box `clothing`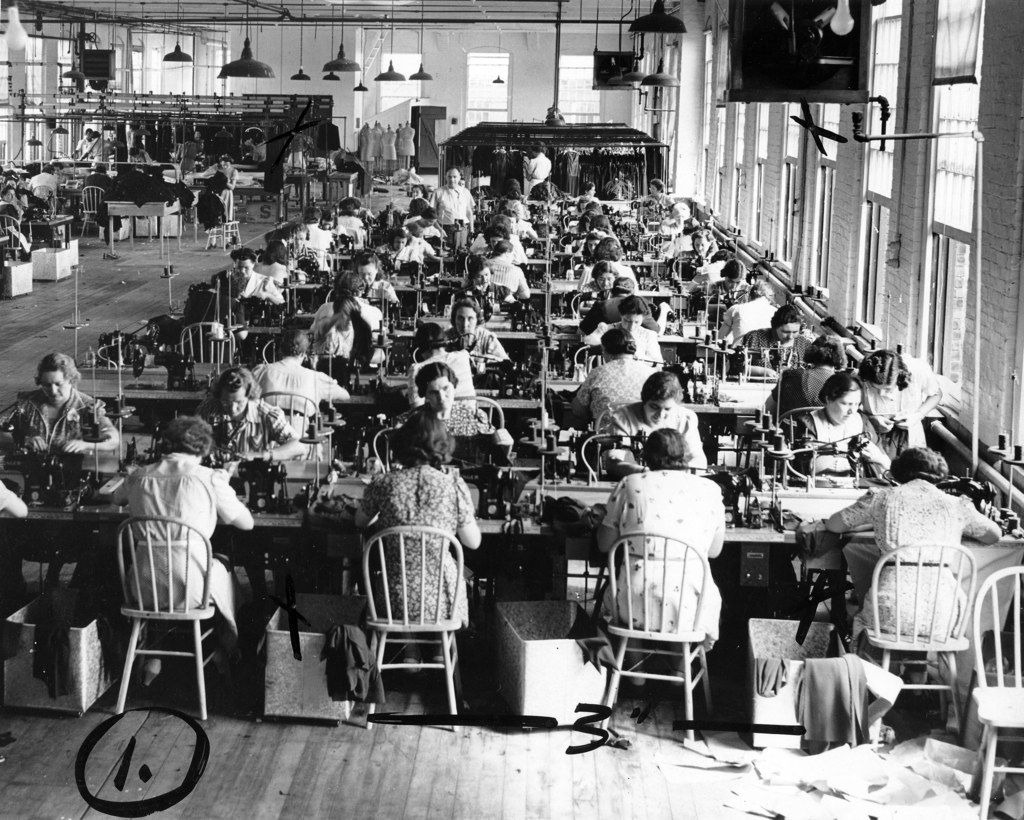
bbox=[576, 353, 655, 445]
